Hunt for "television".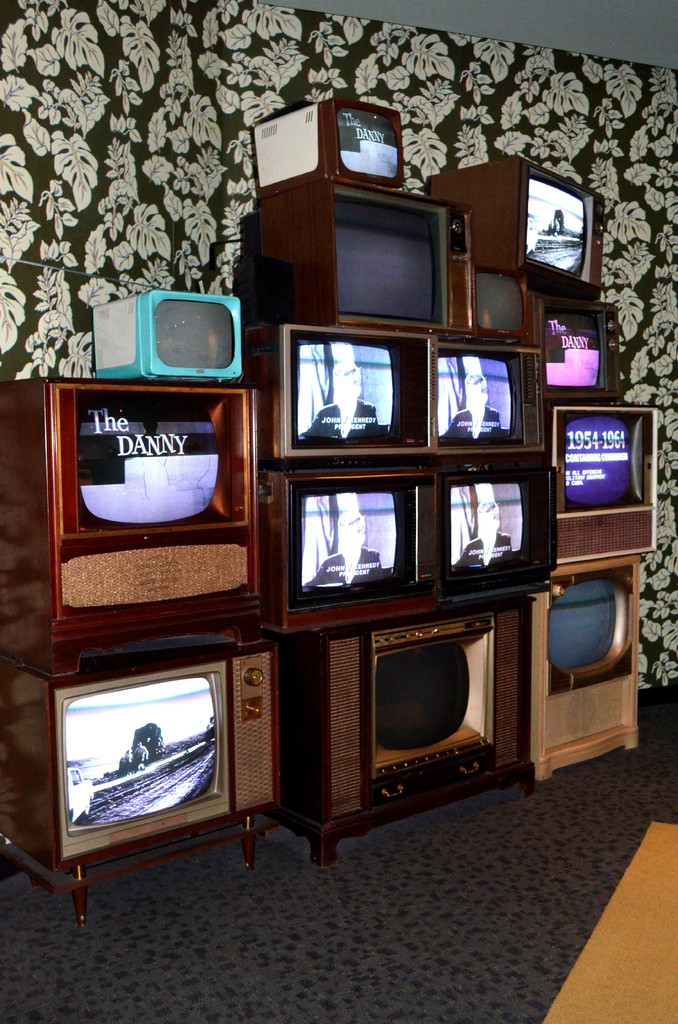
Hunted down at detection(554, 395, 663, 572).
